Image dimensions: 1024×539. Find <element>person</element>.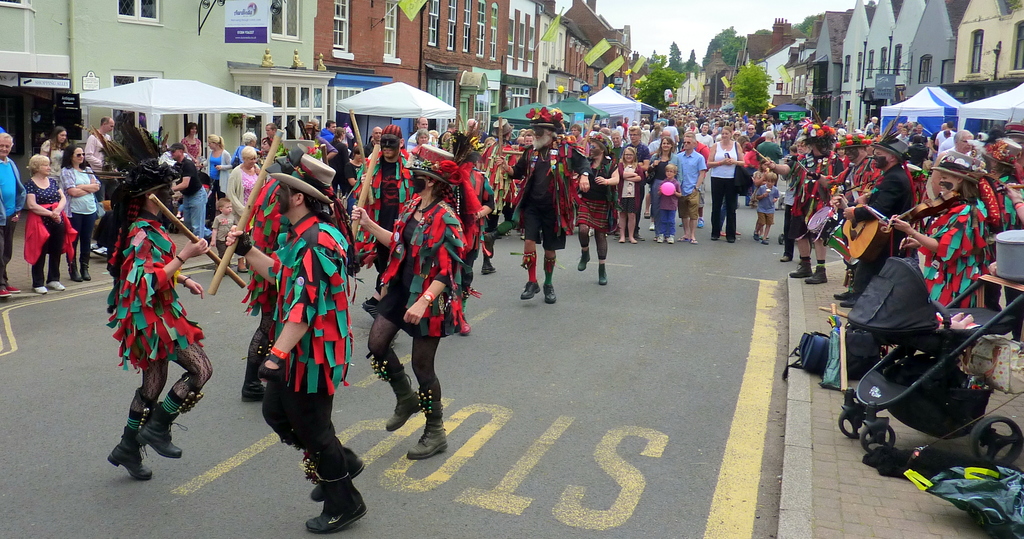
(744, 125, 761, 143).
